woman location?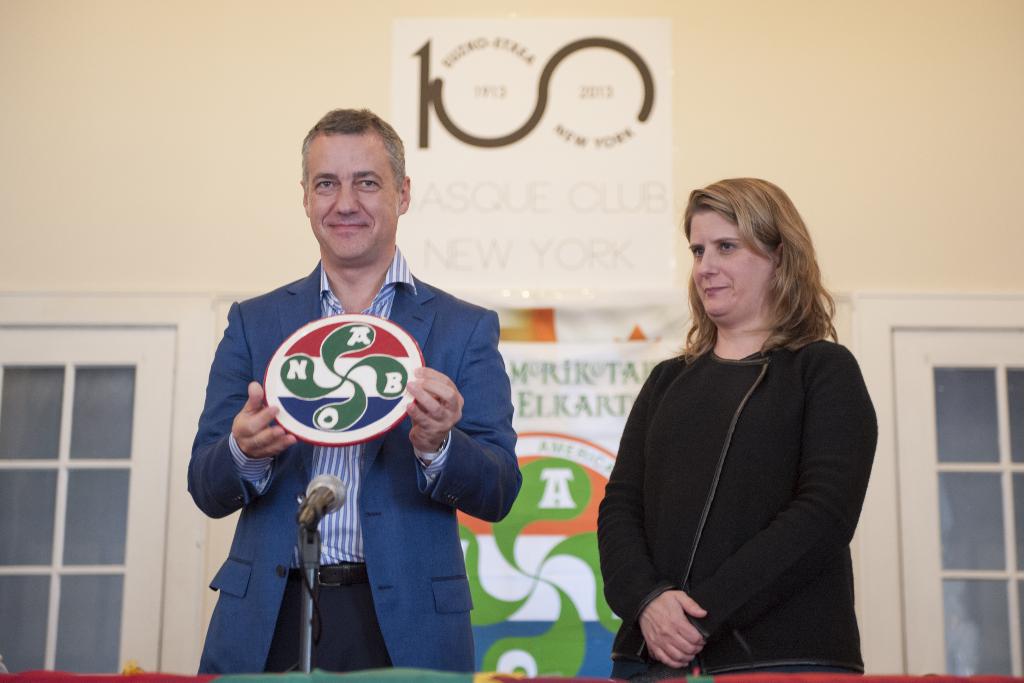
bbox=(579, 187, 890, 676)
